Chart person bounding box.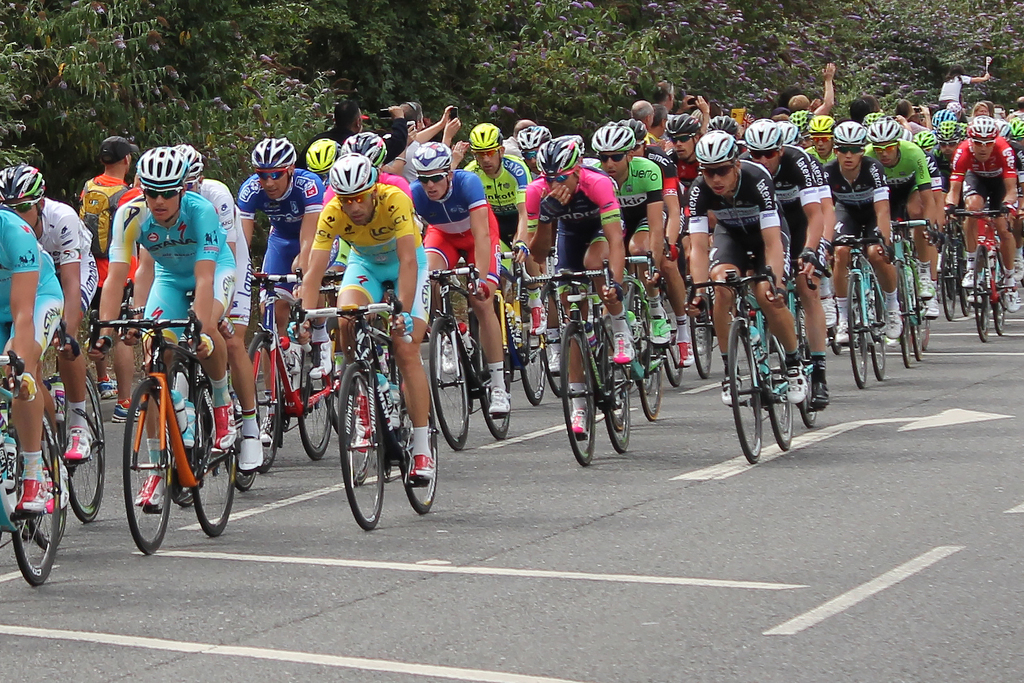
Charted: (x1=964, y1=92, x2=998, y2=126).
